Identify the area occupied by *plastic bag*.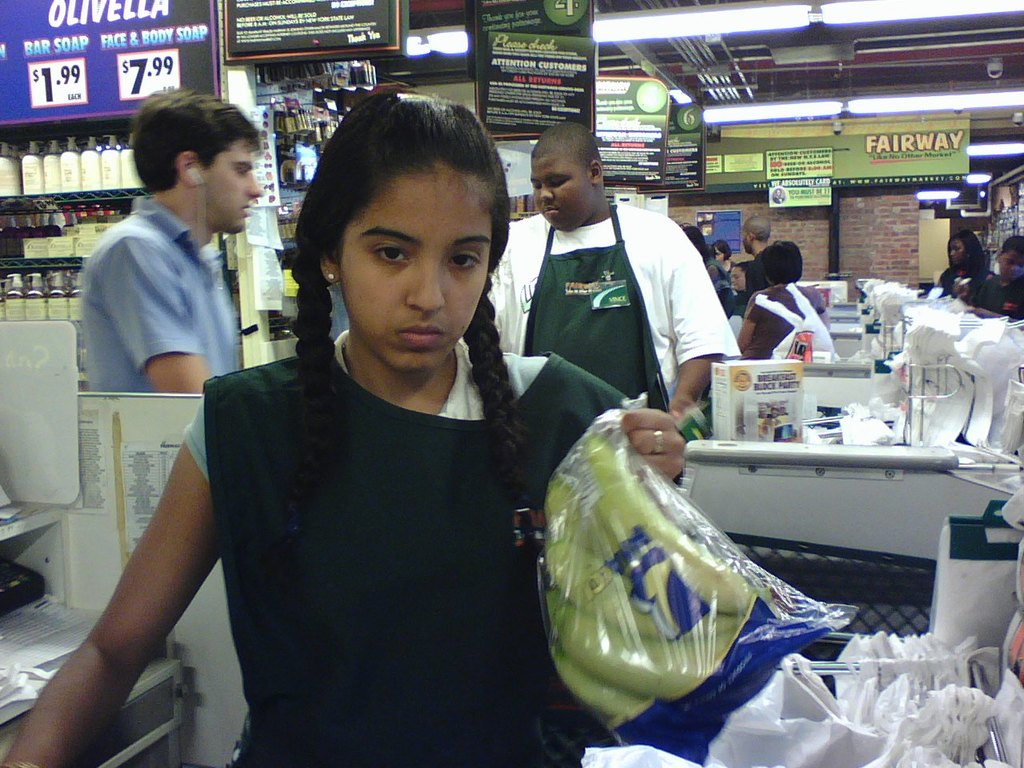
Area: 545:386:863:766.
